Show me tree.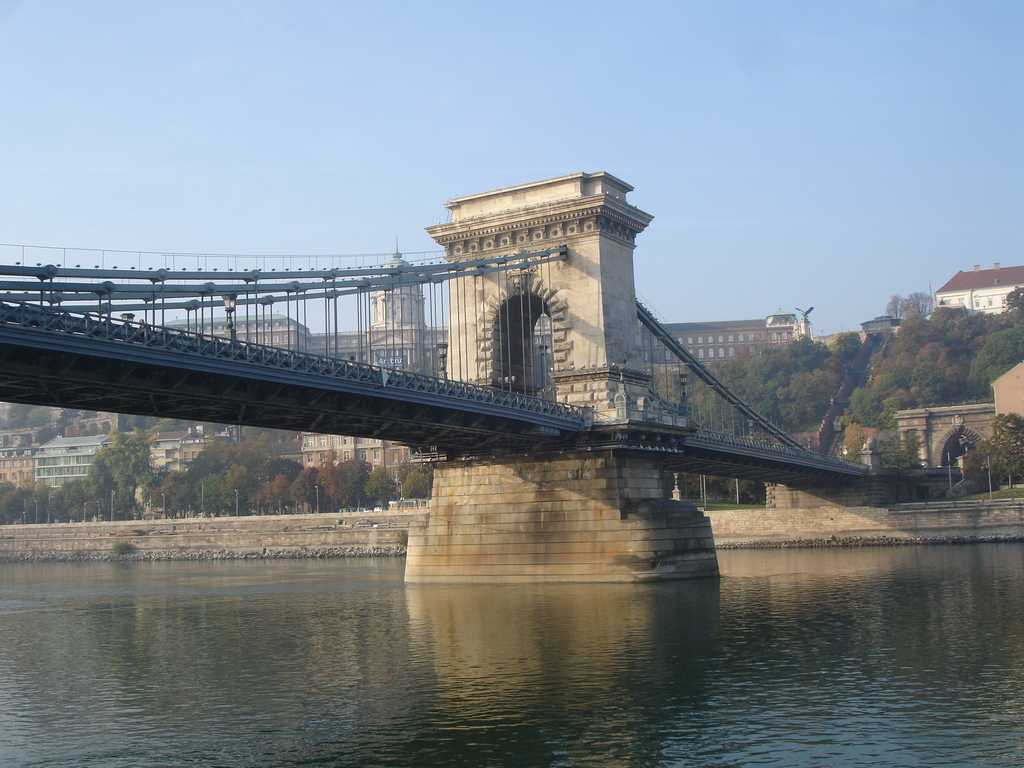
tree is here: bbox=[286, 460, 315, 508].
